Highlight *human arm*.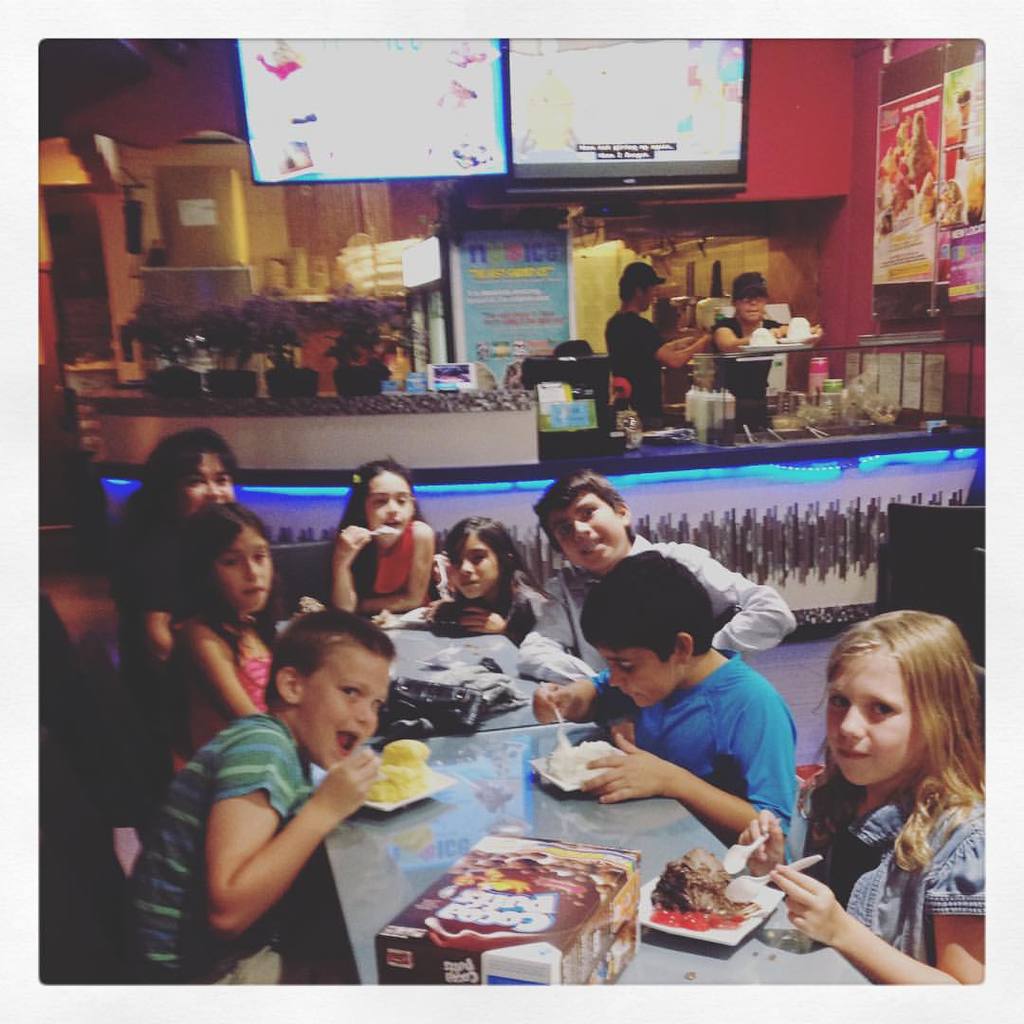
Highlighted region: [x1=140, y1=522, x2=195, y2=669].
